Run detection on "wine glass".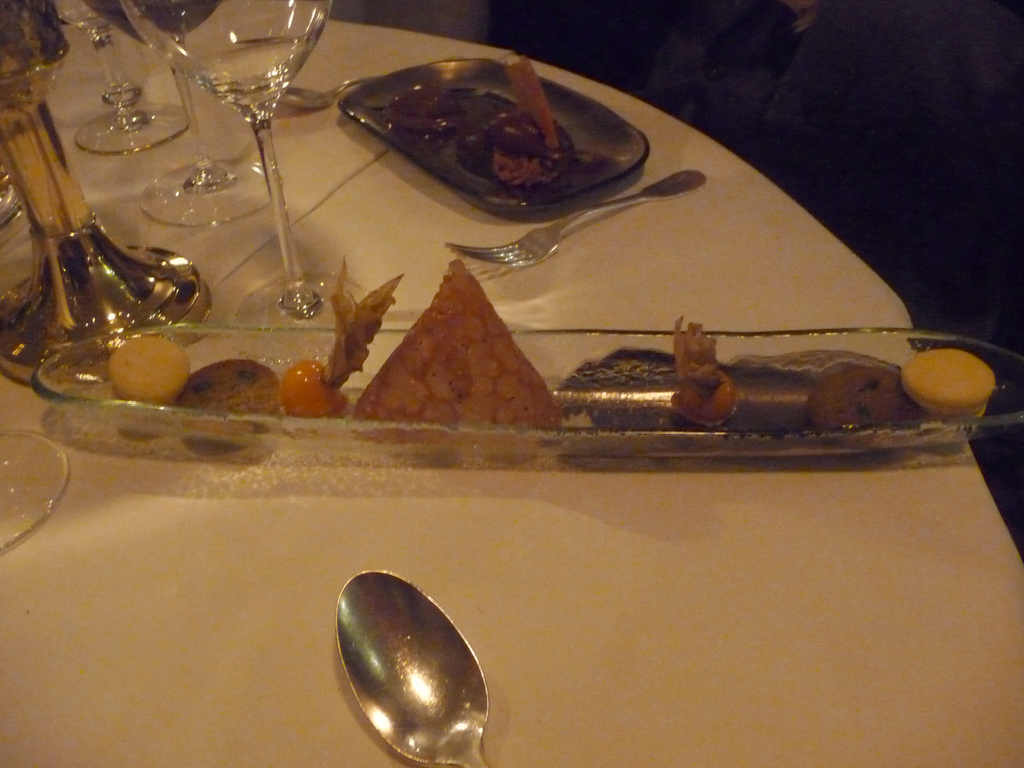
Result: <bbox>117, 0, 332, 332</bbox>.
